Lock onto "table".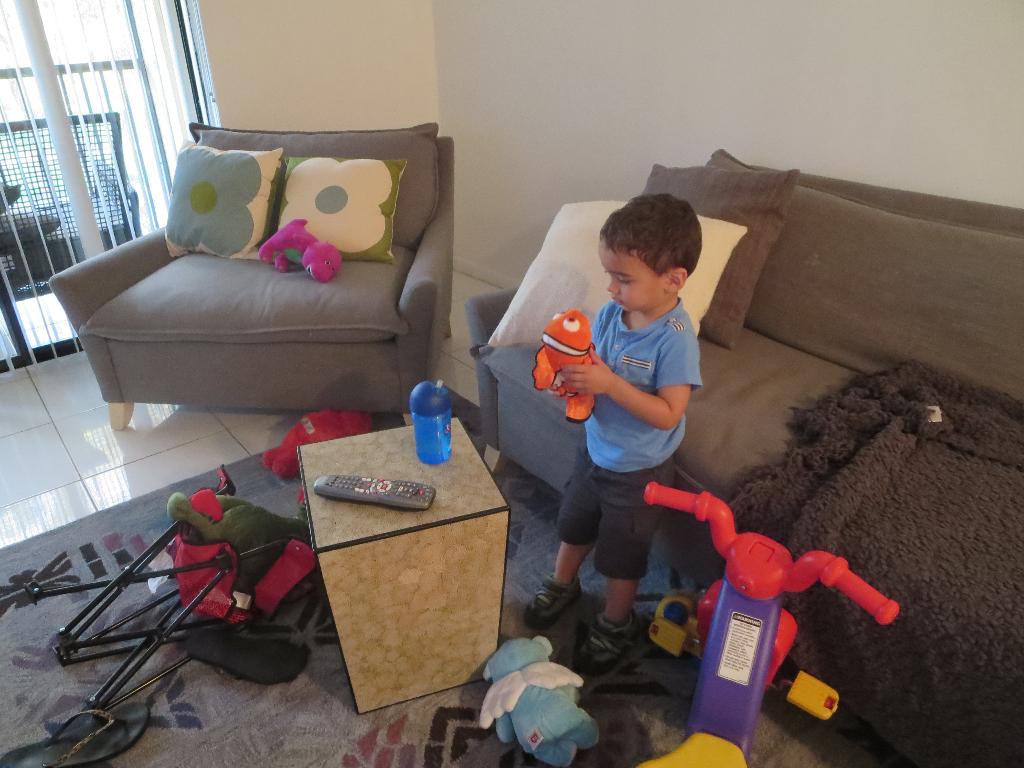
Locked: [x1=296, y1=411, x2=517, y2=703].
